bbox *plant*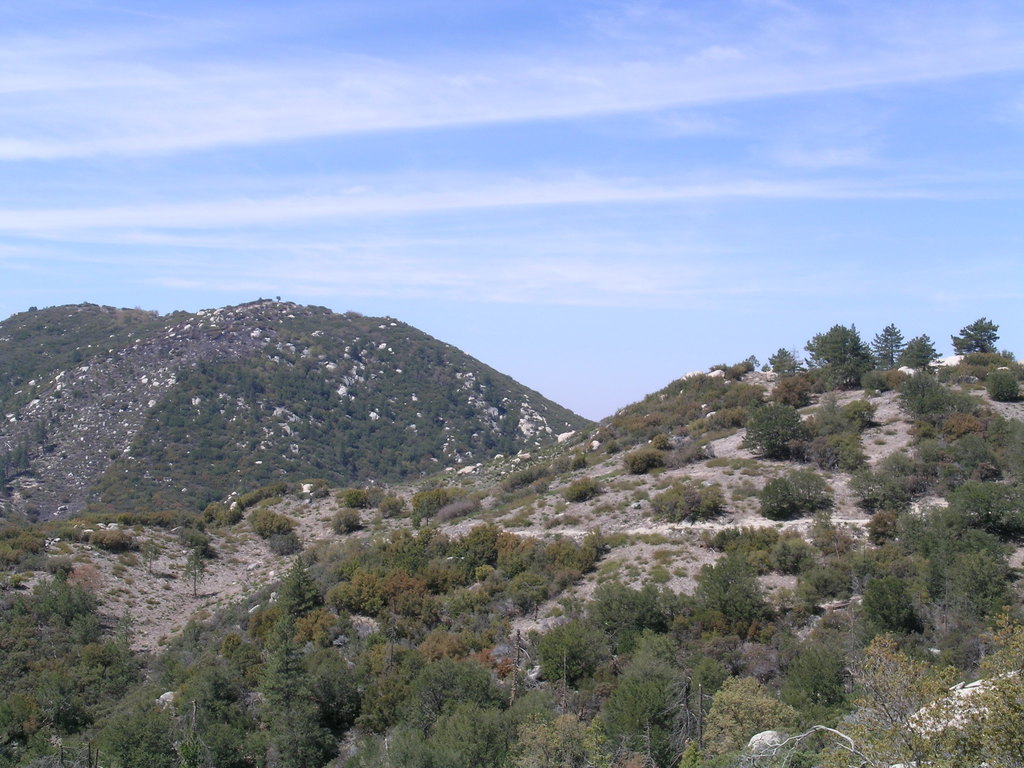
box(868, 321, 903, 360)
